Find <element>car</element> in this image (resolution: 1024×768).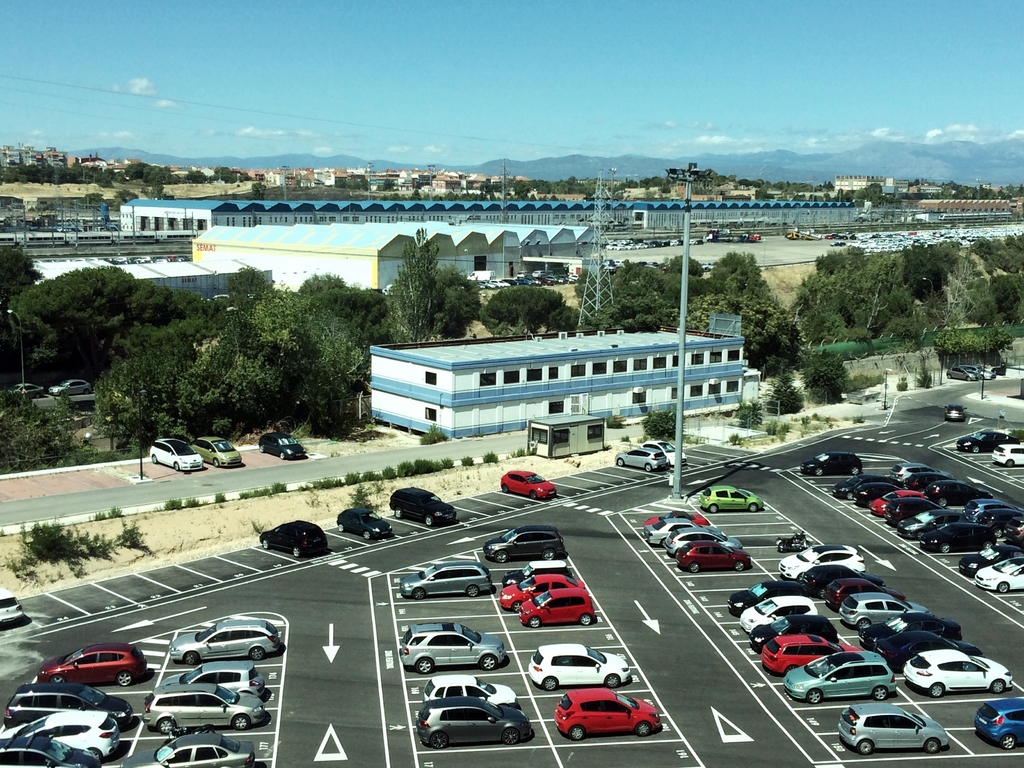
l=422, t=677, r=516, b=705.
